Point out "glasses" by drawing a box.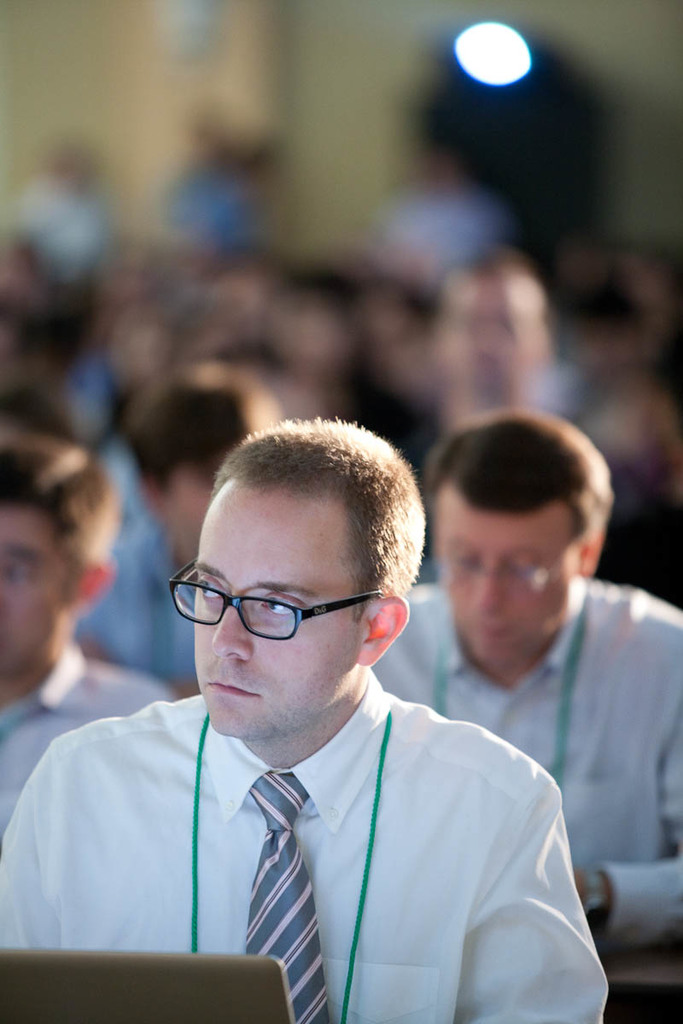
BBox(169, 584, 408, 652).
